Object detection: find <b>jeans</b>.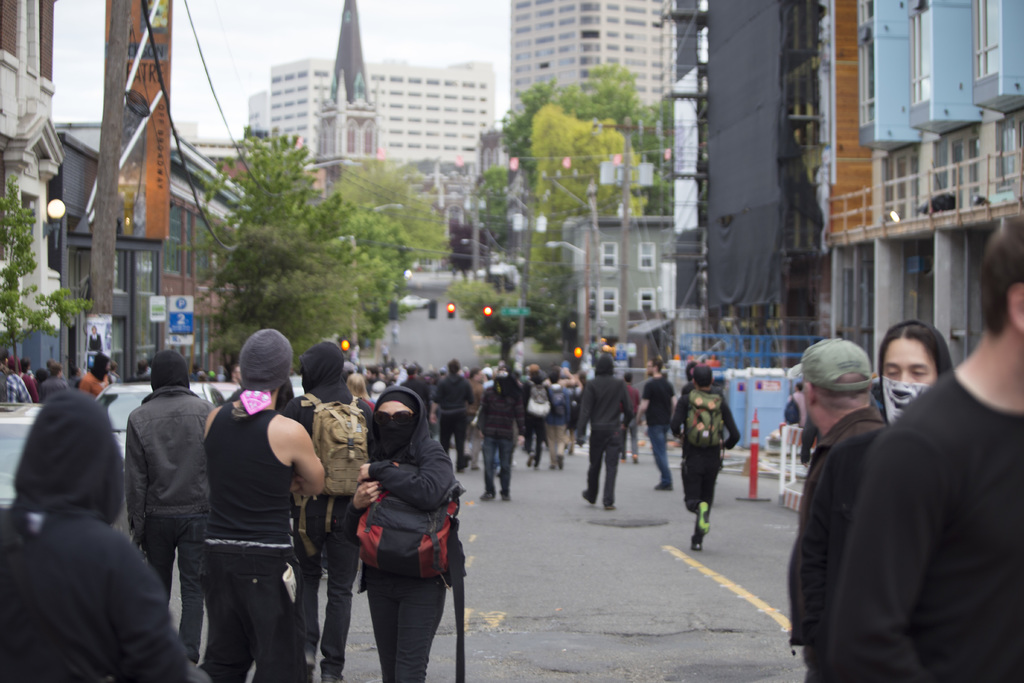
box(649, 425, 673, 483).
